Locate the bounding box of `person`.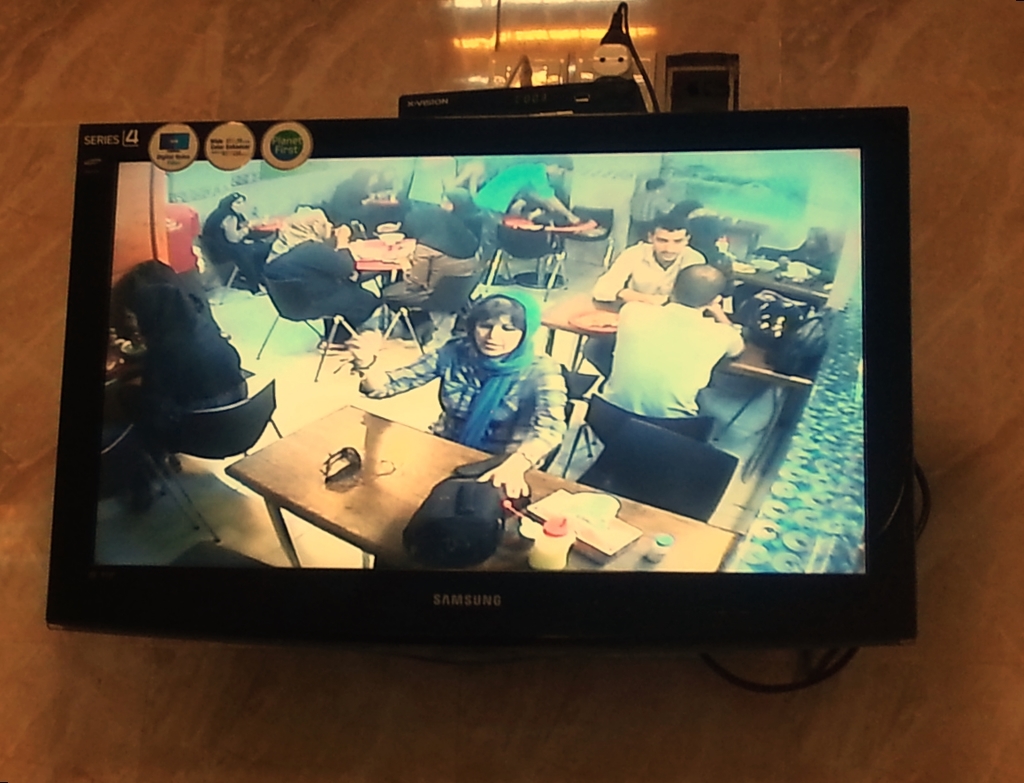
Bounding box: [x1=204, y1=181, x2=274, y2=286].
